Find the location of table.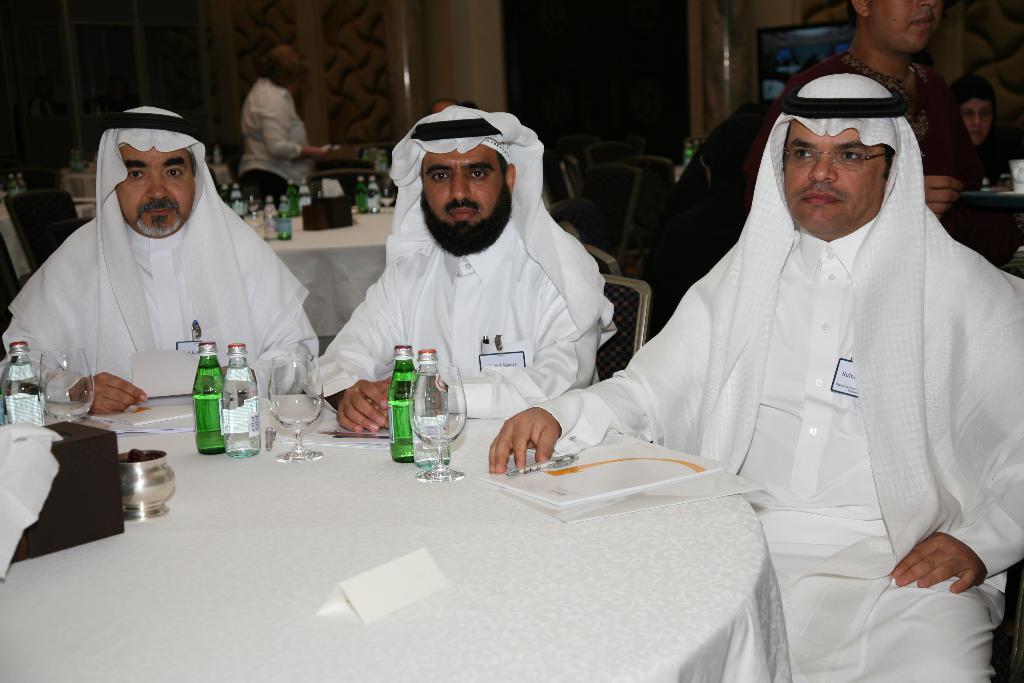
Location: <bbox>0, 395, 785, 682</bbox>.
